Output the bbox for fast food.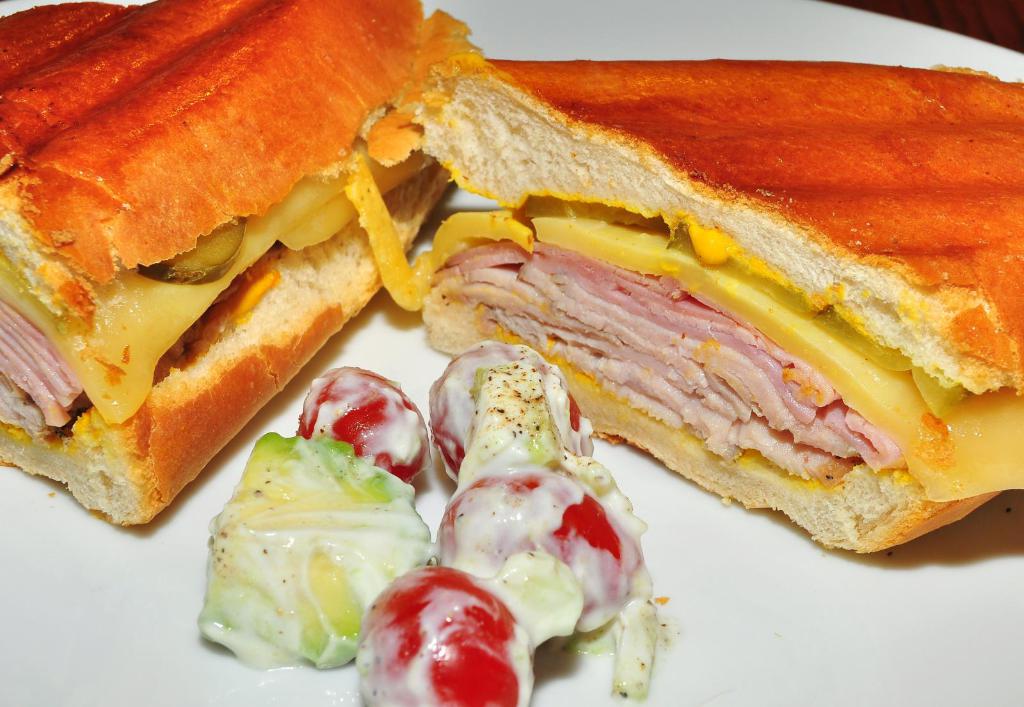
bbox=(607, 591, 664, 696).
